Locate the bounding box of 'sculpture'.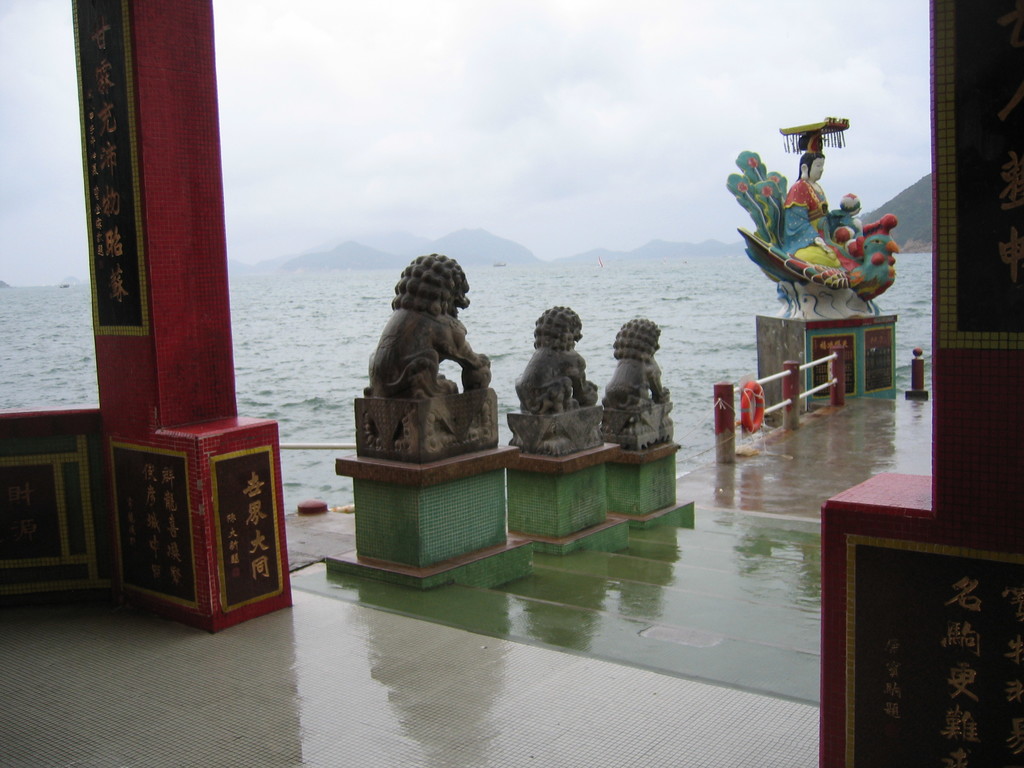
Bounding box: bbox(710, 114, 903, 325).
